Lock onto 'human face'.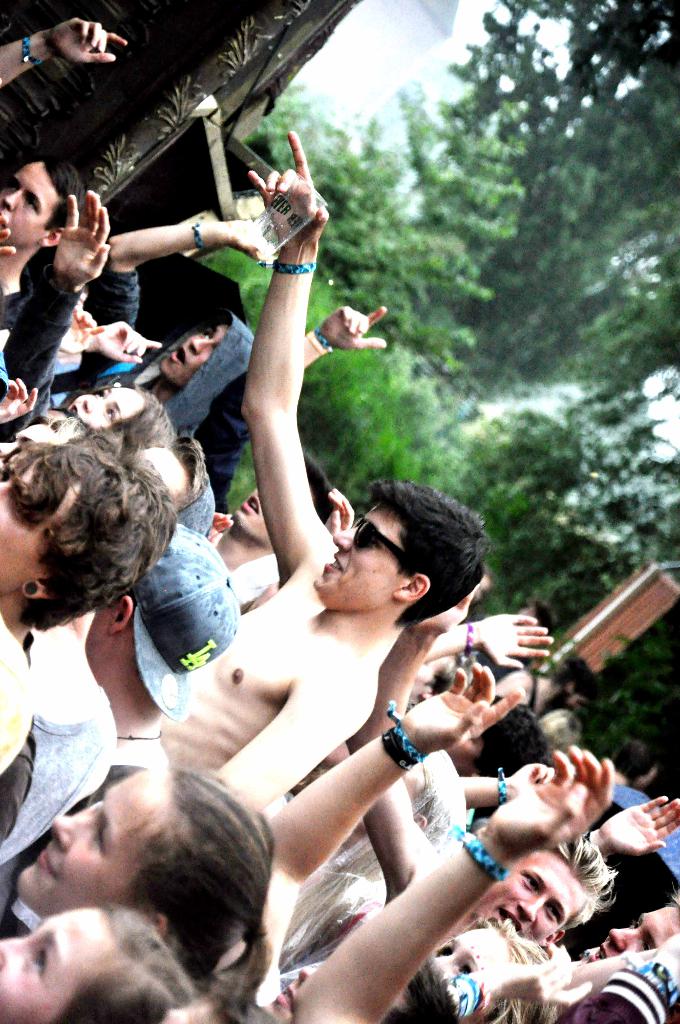
Locked: pyautogui.locateOnScreen(0, 150, 61, 257).
